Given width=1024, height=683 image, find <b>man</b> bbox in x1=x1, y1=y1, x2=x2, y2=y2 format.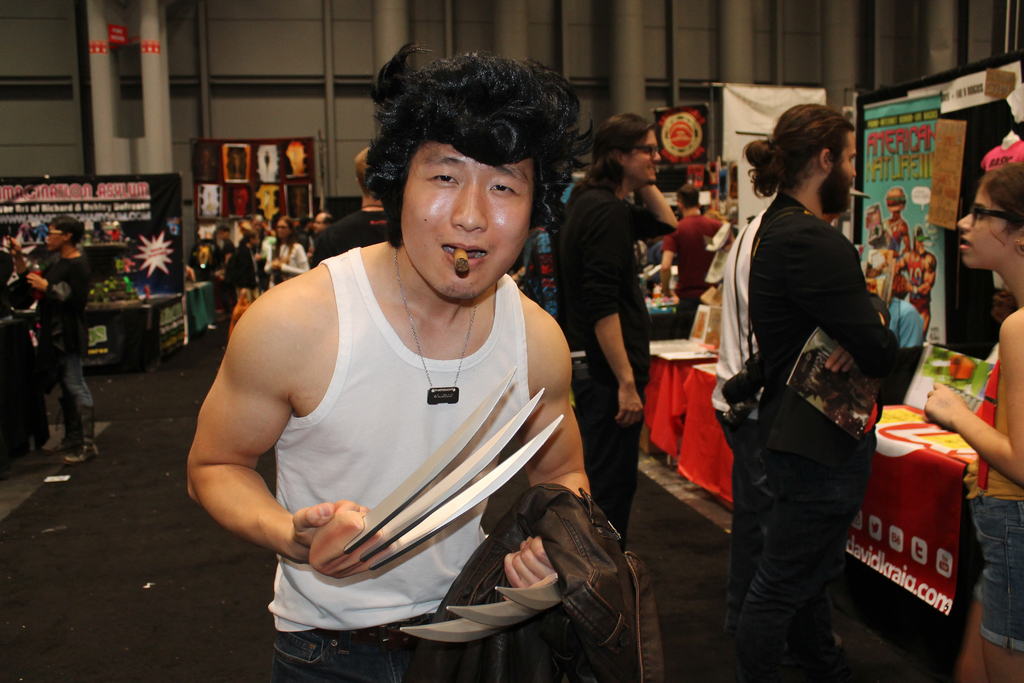
x1=717, y1=105, x2=895, y2=675.
